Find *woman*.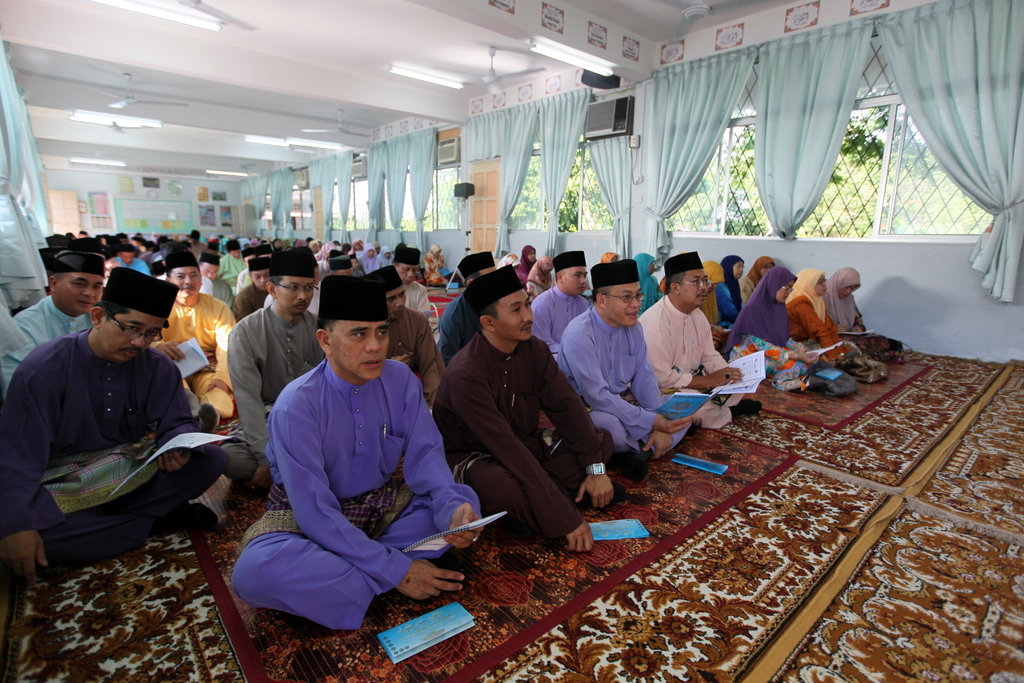
x1=725 y1=261 x2=821 y2=388.
